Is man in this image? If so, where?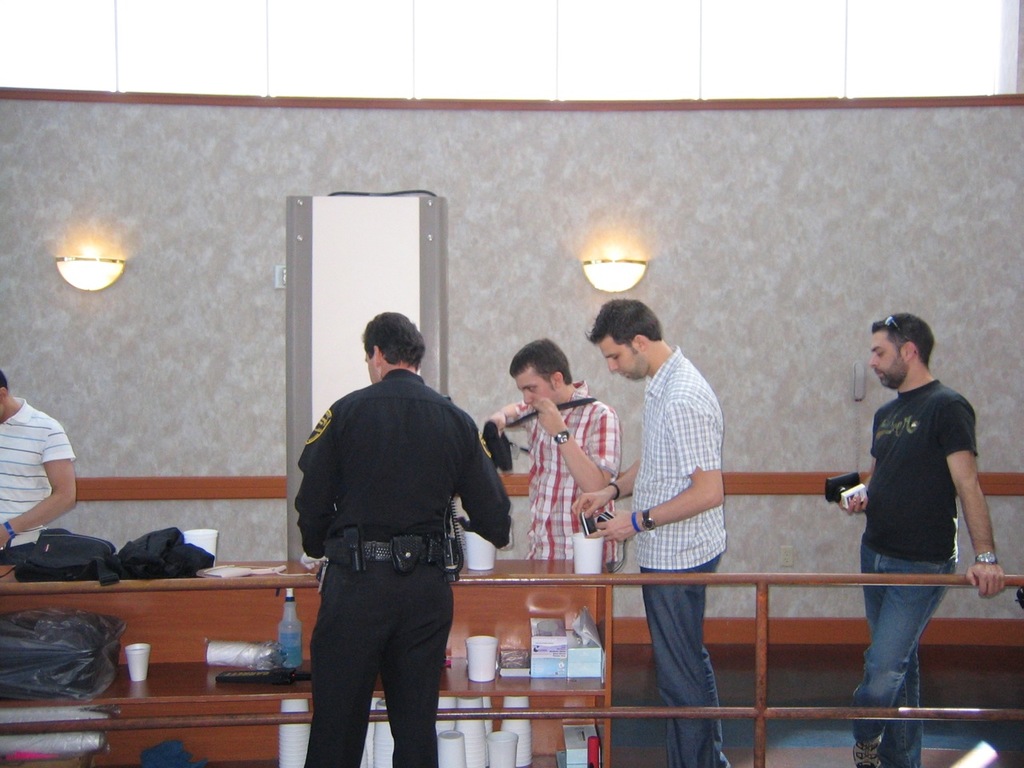
Yes, at detection(278, 315, 504, 757).
